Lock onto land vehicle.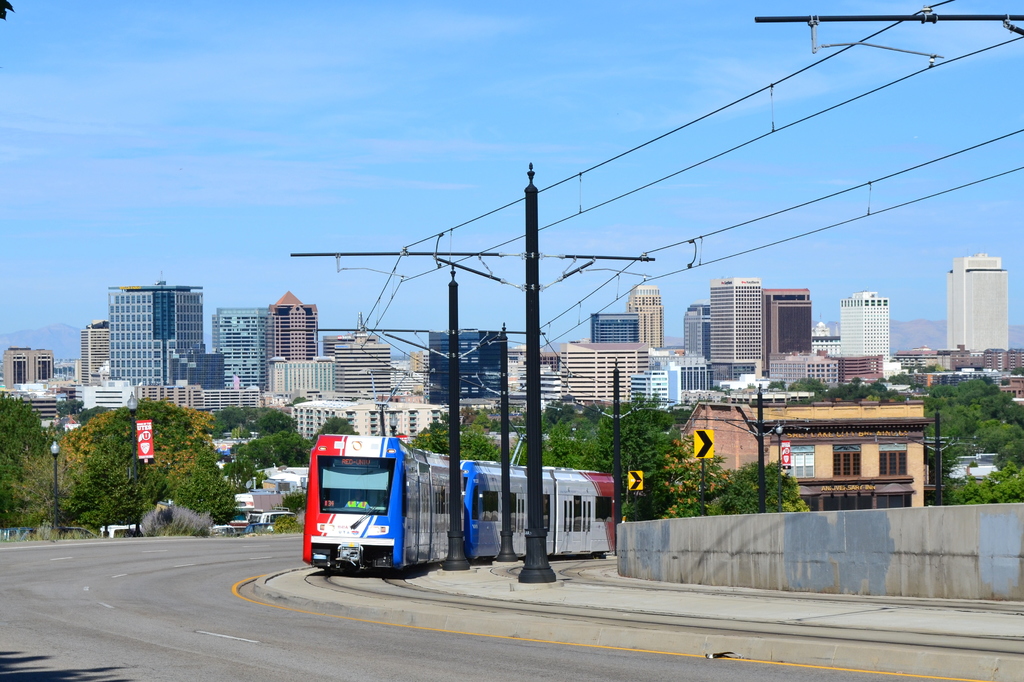
Locked: <bbox>308, 439, 617, 570</bbox>.
